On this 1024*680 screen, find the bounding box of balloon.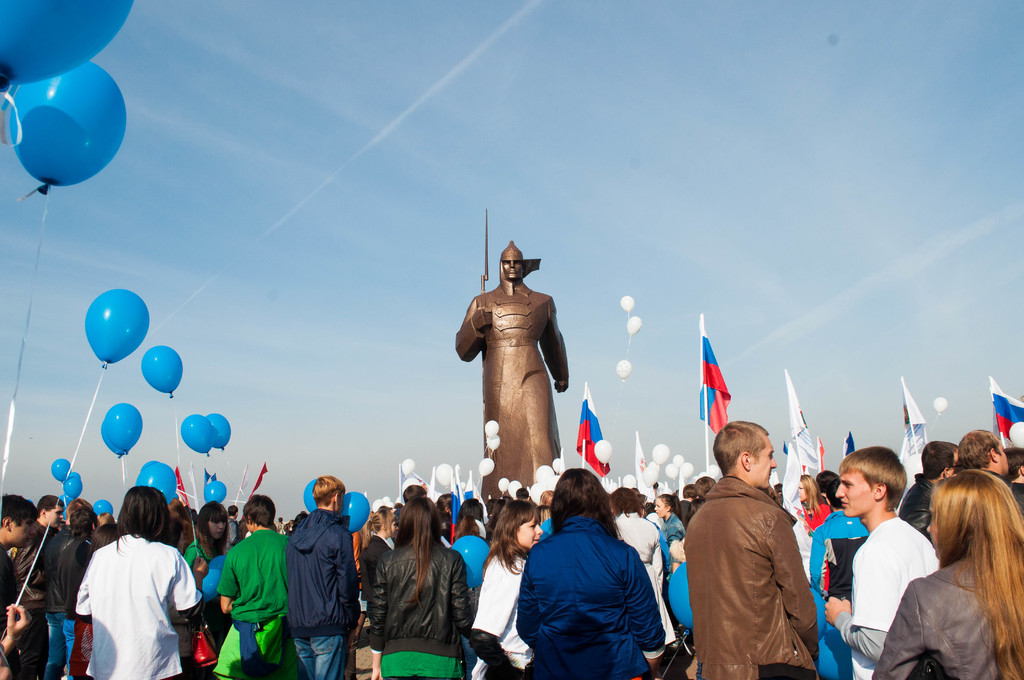
Bounding box: {"x1": 666, "y1": 465, "x2": 678, "y2": 481}.
